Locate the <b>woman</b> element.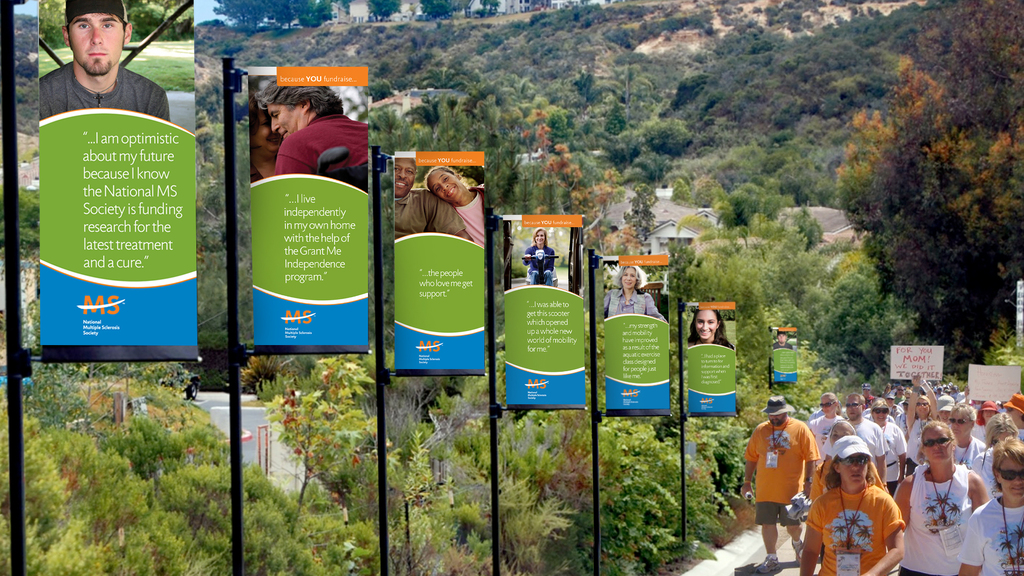
Element bbox: 1007:390:1023:433.
